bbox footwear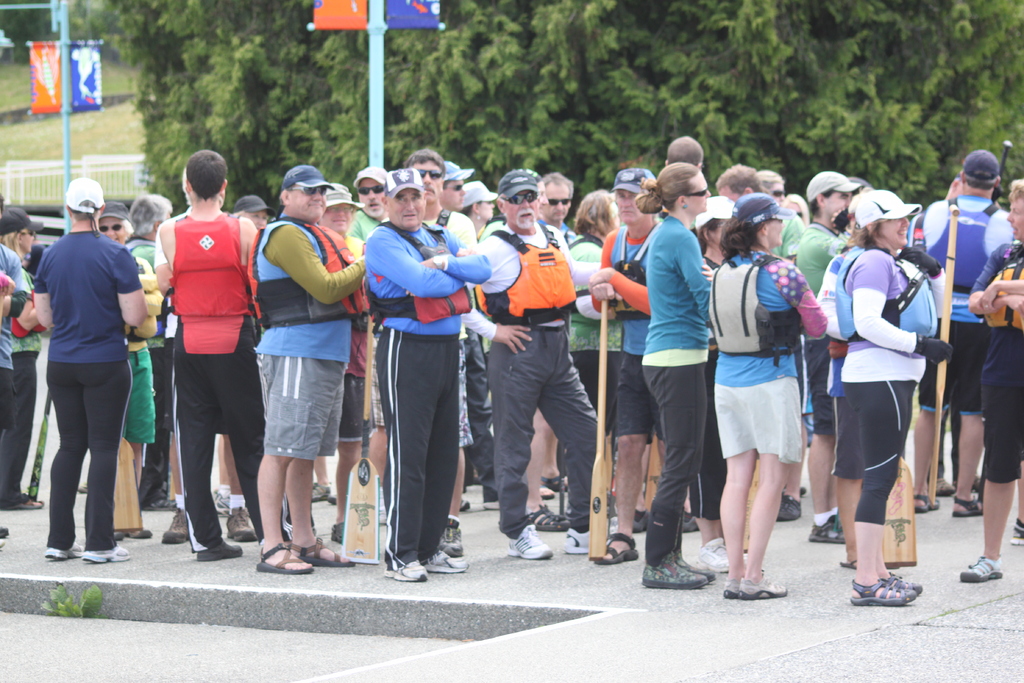
386/566/429/581
